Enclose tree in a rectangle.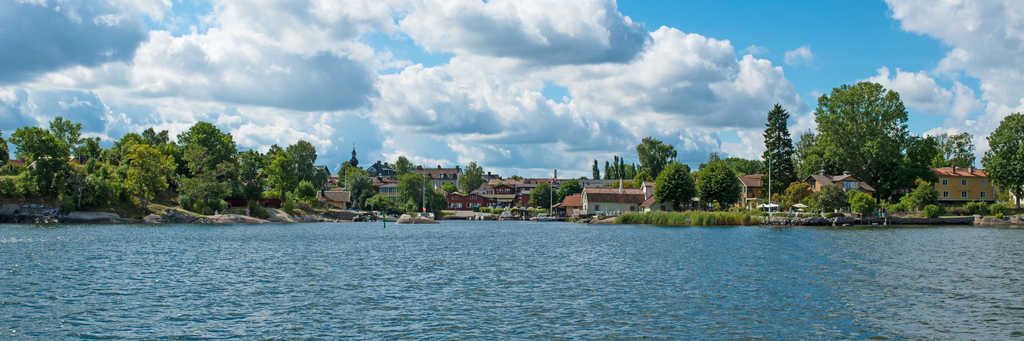
pyautogui.locateOnScreen(754, 104, 796, 203).
